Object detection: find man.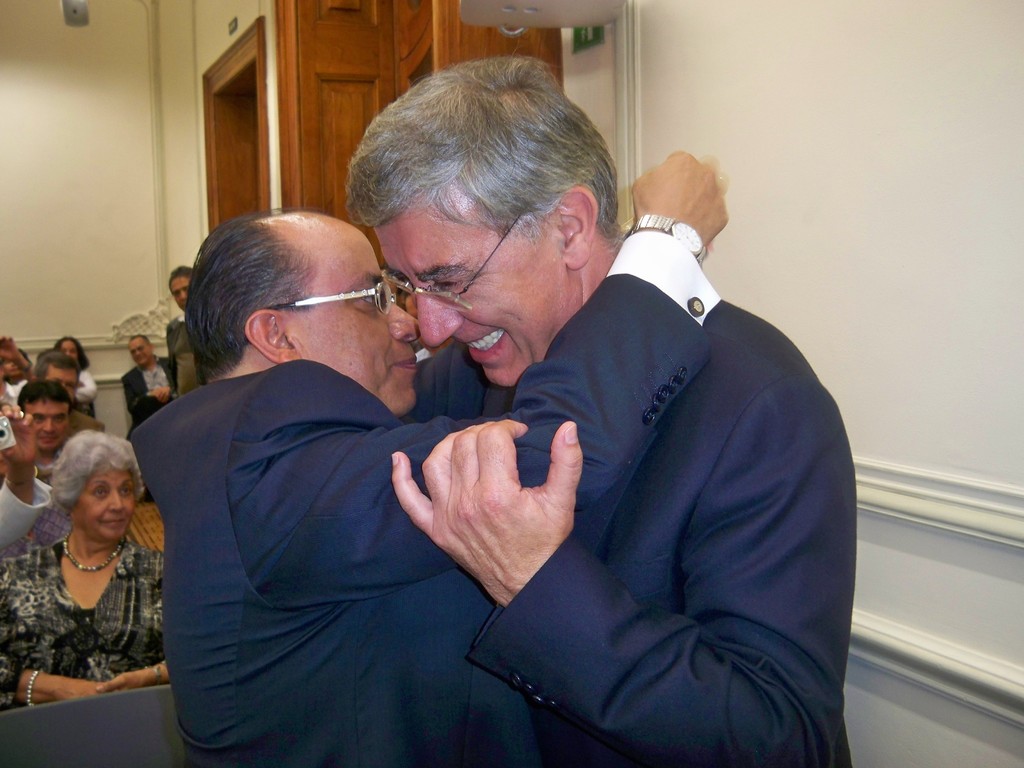
(163,270,202,399).
